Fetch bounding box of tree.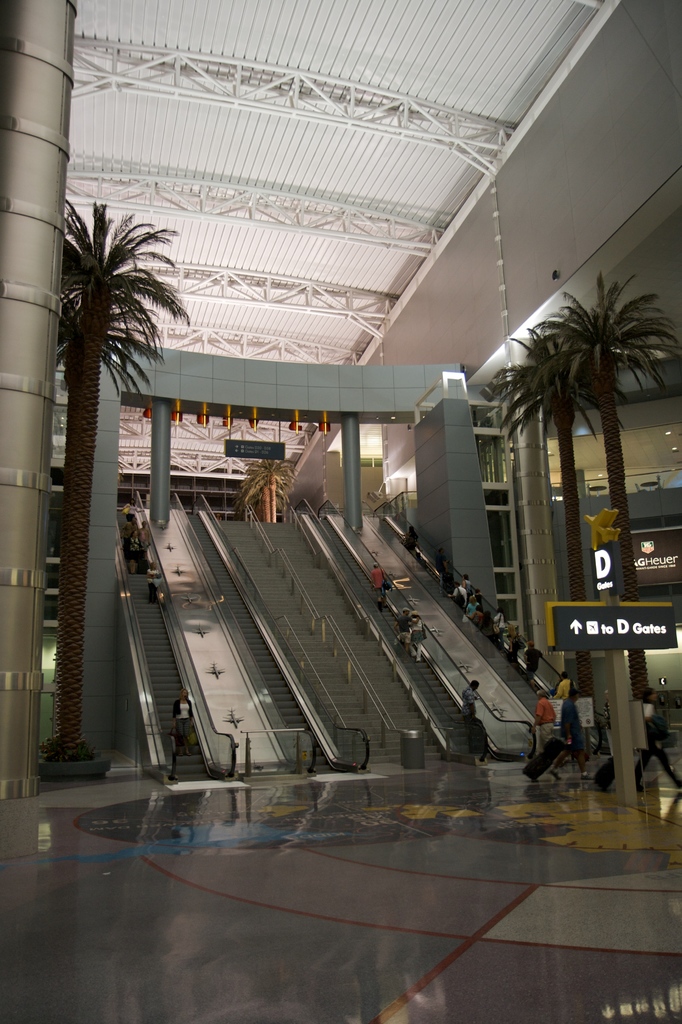
Bbox: locate(542, 263, 681, 767).
